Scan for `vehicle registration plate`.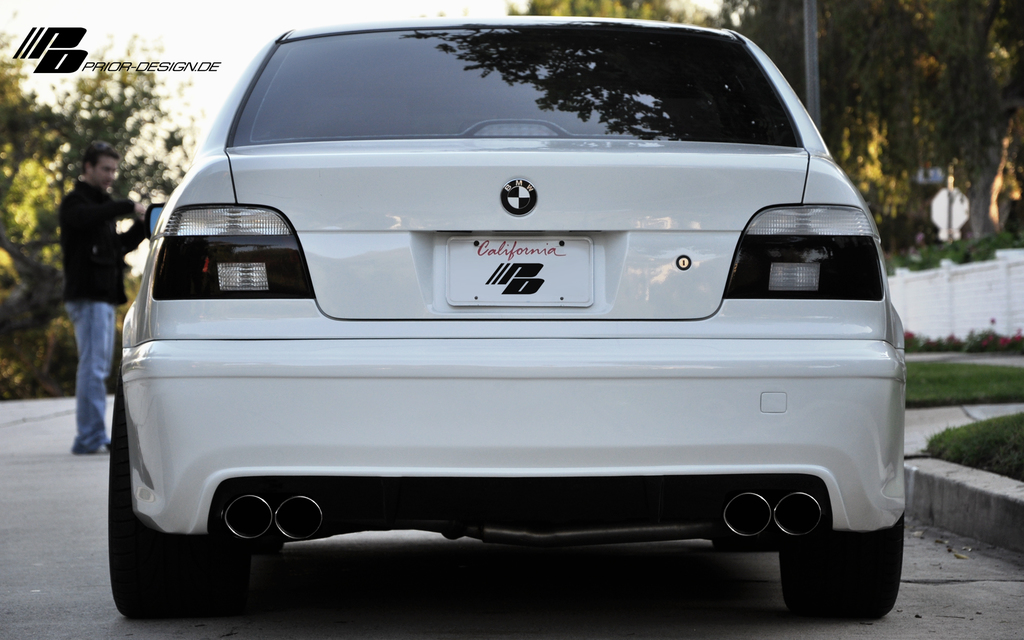
Scan result: 448:237:593:307.
